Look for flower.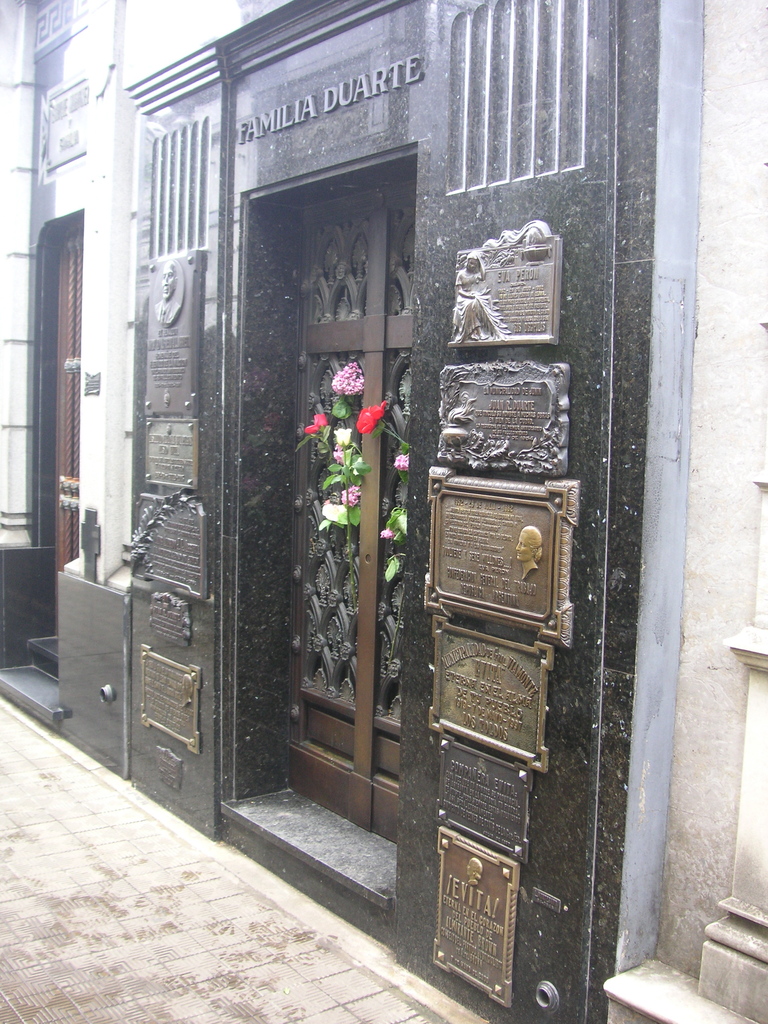
Found: rect(391, 451, 412, 470).
